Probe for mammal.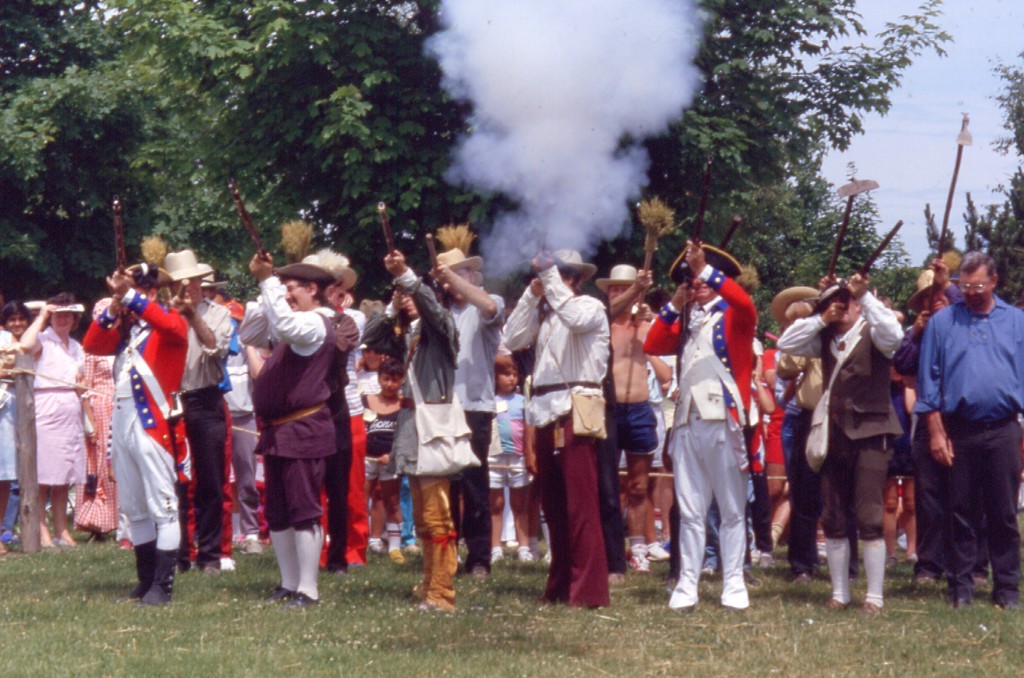
Probe result: 18/289/101/563.
